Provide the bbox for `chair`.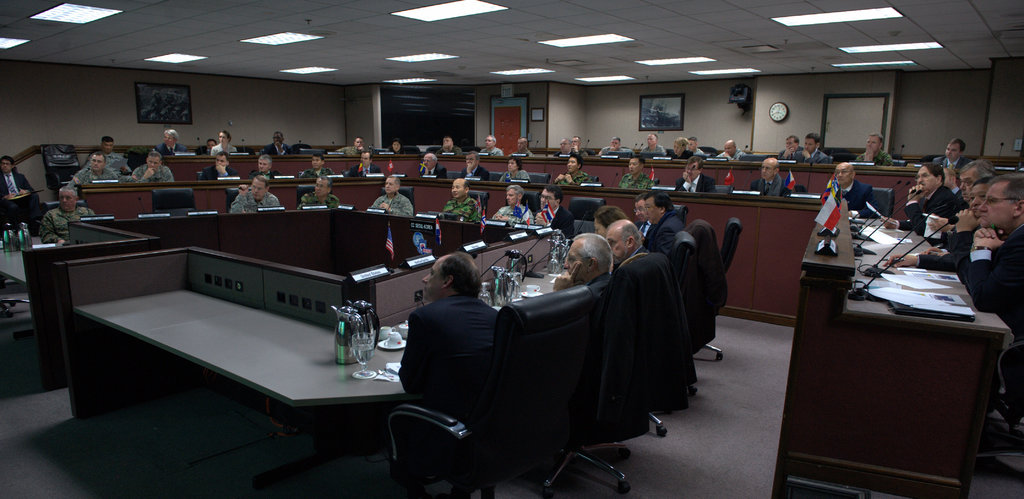
<bbox>298, 172, 305, 177</bbox>.
